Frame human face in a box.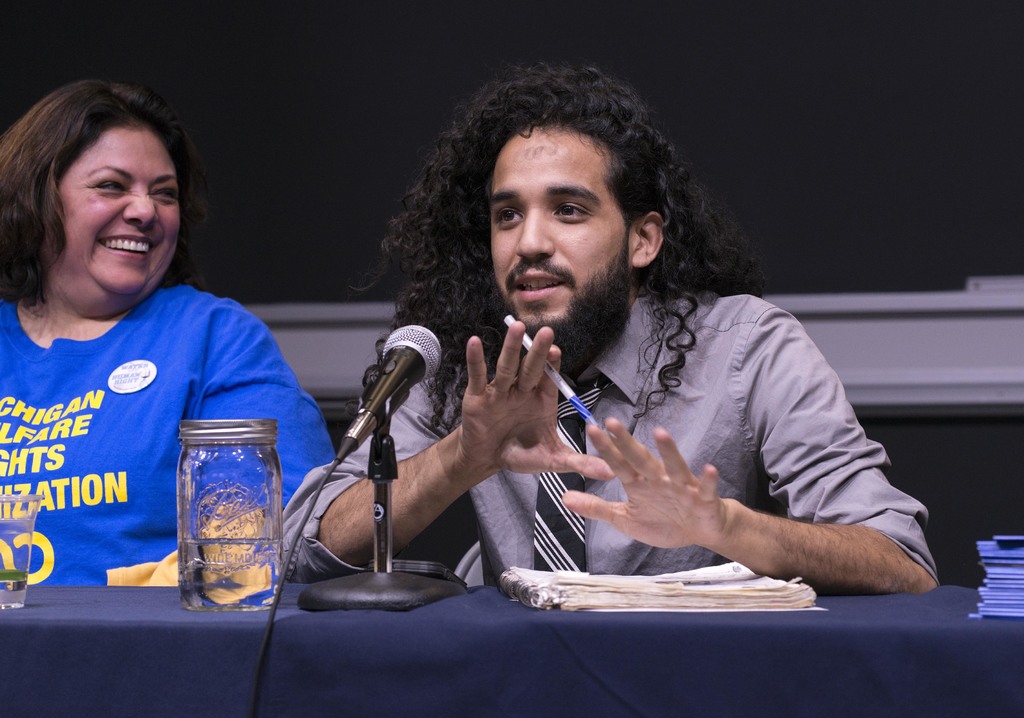
<box>486,130,634,338</box>.
